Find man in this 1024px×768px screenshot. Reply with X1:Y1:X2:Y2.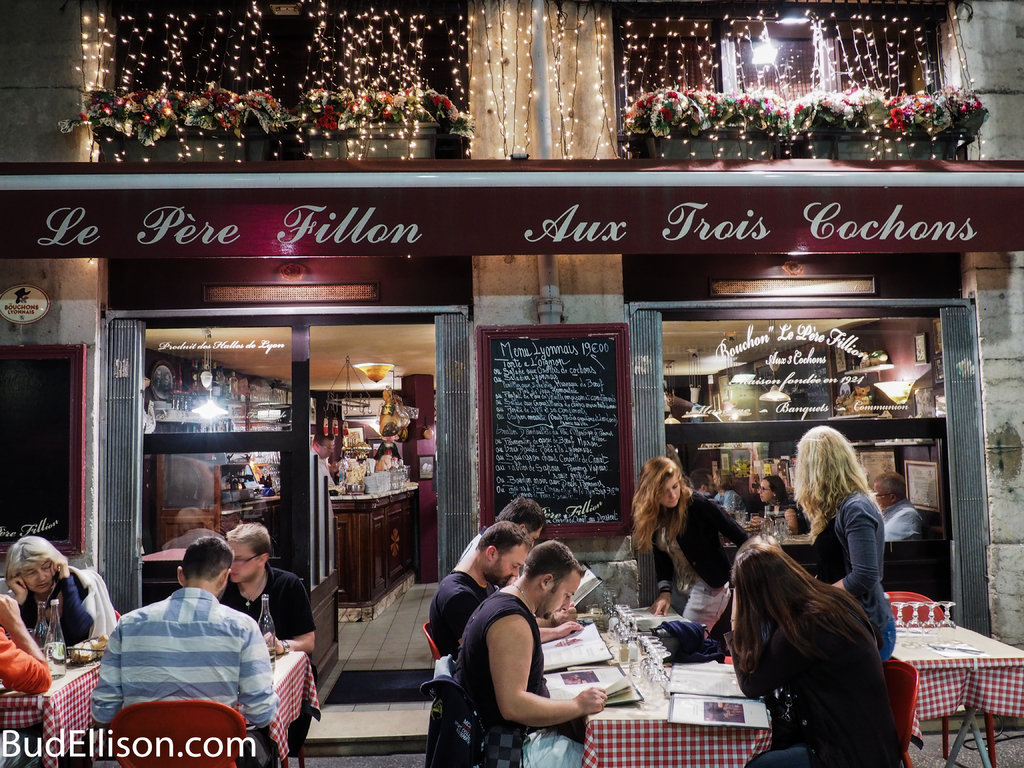
452:492:545:563.
